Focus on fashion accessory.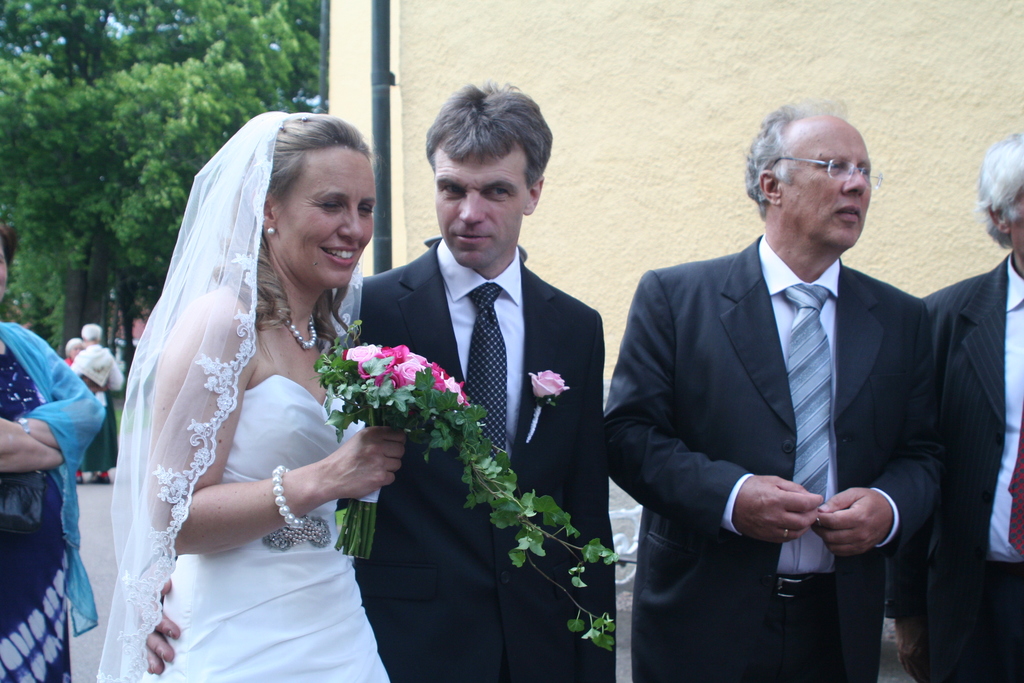
Focused at [x1=463, y1=279, x2=508, y2=450].
